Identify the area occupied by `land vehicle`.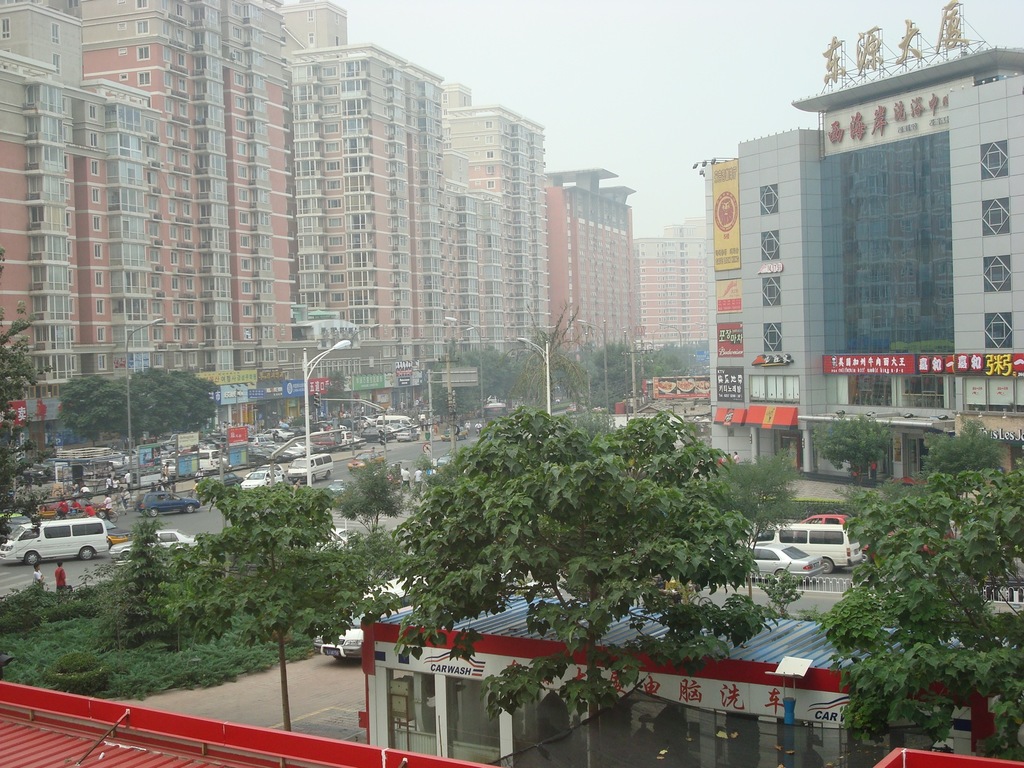
Area: bbox=[13, 506, 111, 584].
